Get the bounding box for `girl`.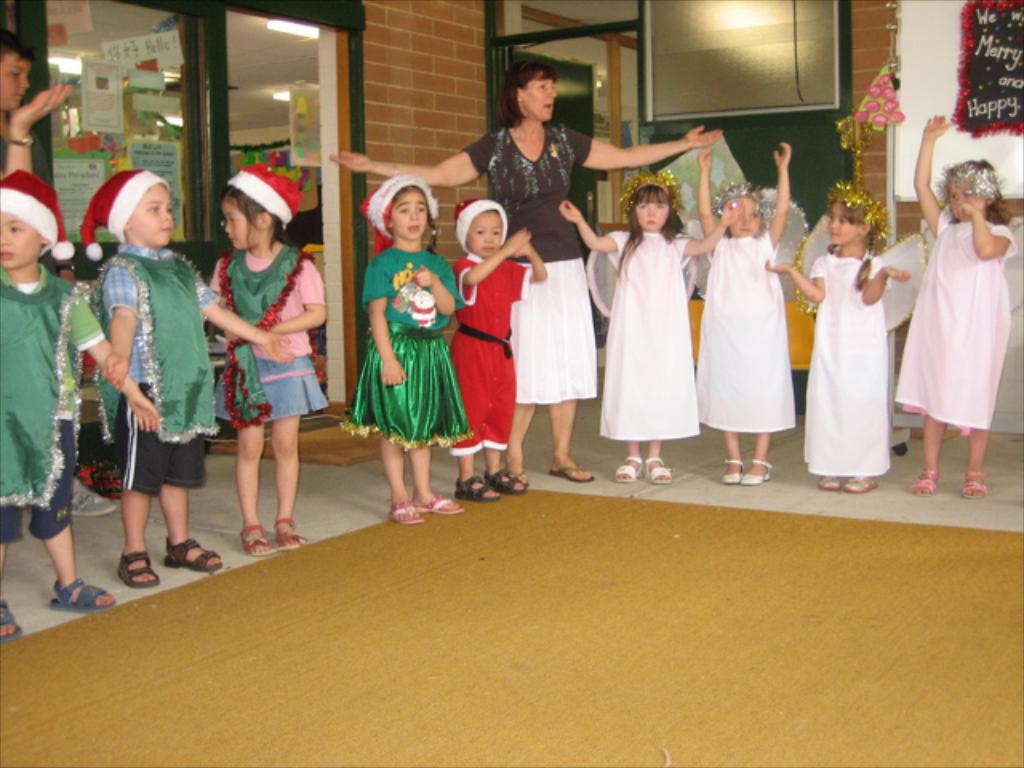
(333, 69, 726, 486).
